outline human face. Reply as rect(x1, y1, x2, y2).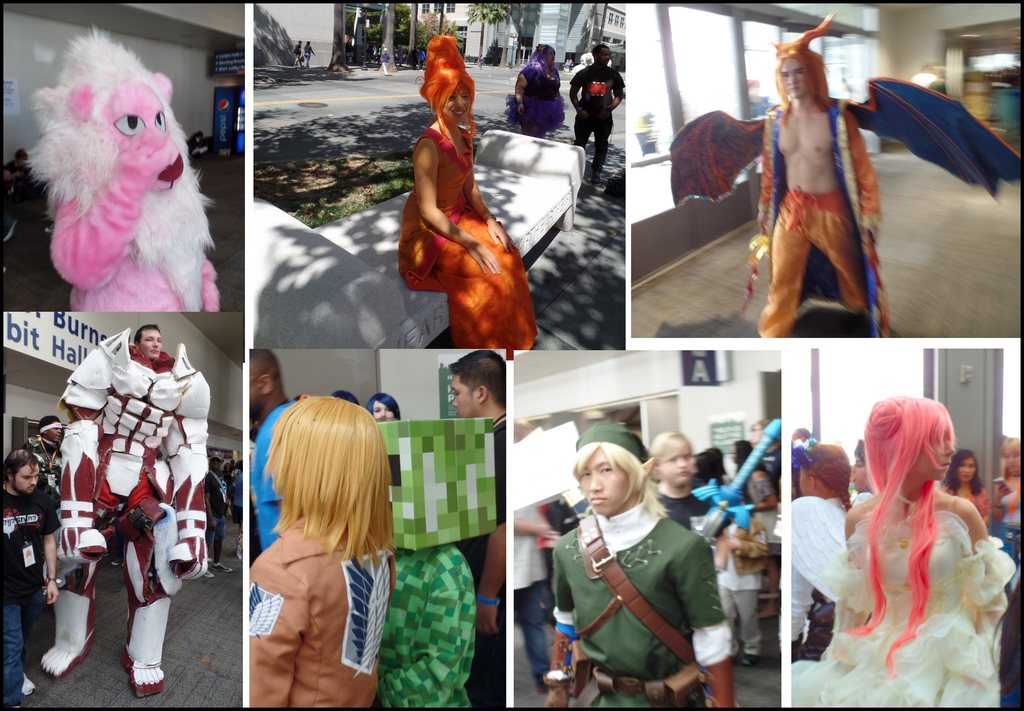
rect(600, 50, 611, 65).
